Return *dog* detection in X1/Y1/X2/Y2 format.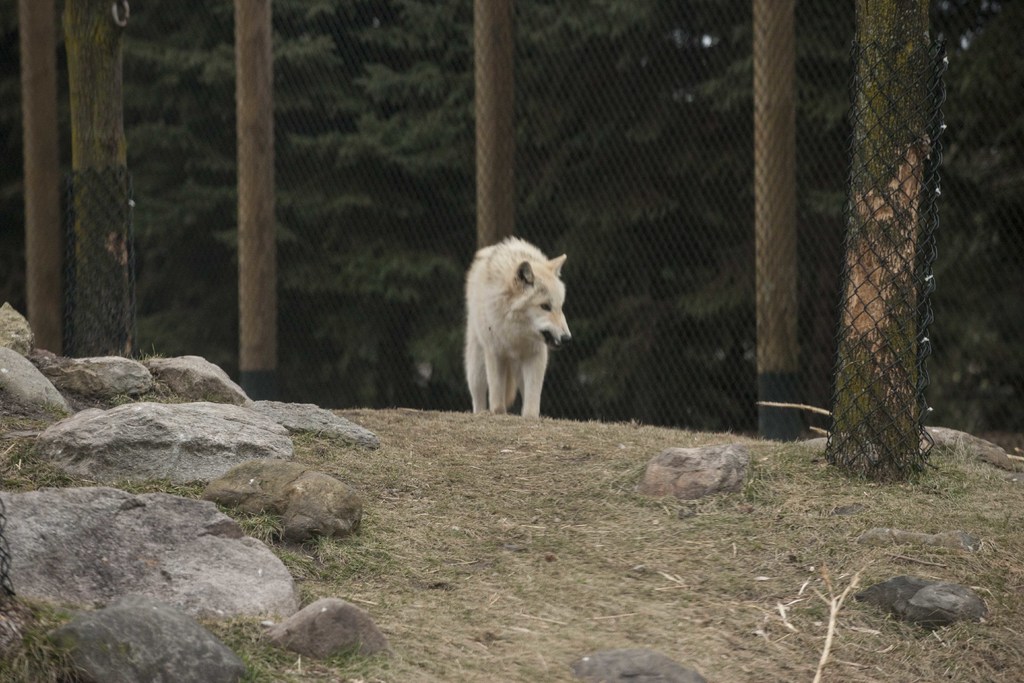
460/236/569/417.
